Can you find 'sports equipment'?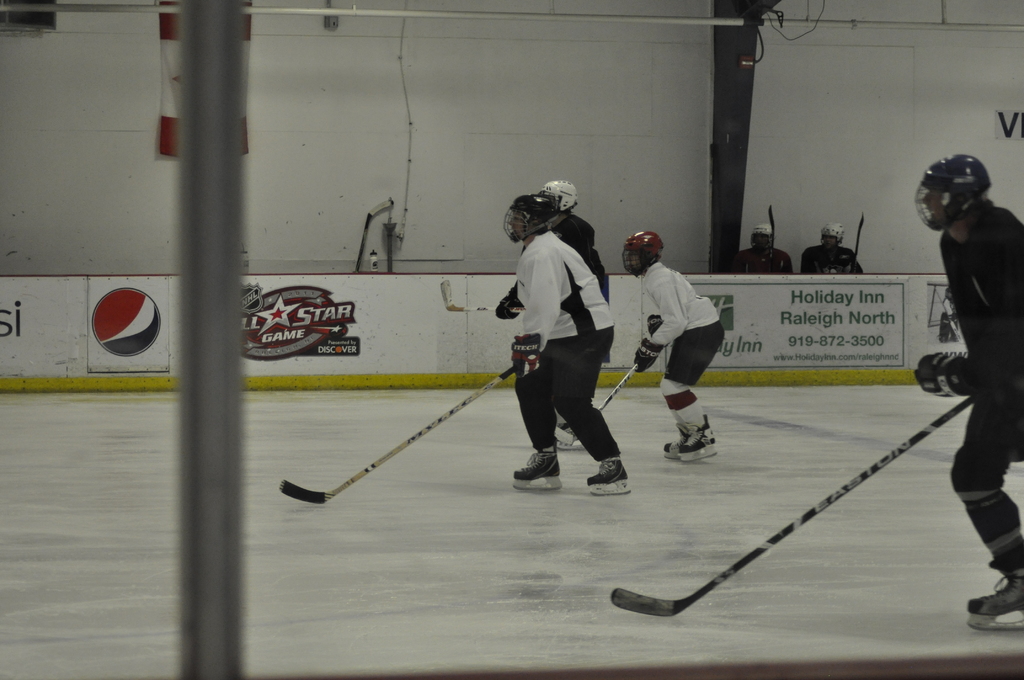
Yes, bounding box: box=[588, 460, 633, 495].
